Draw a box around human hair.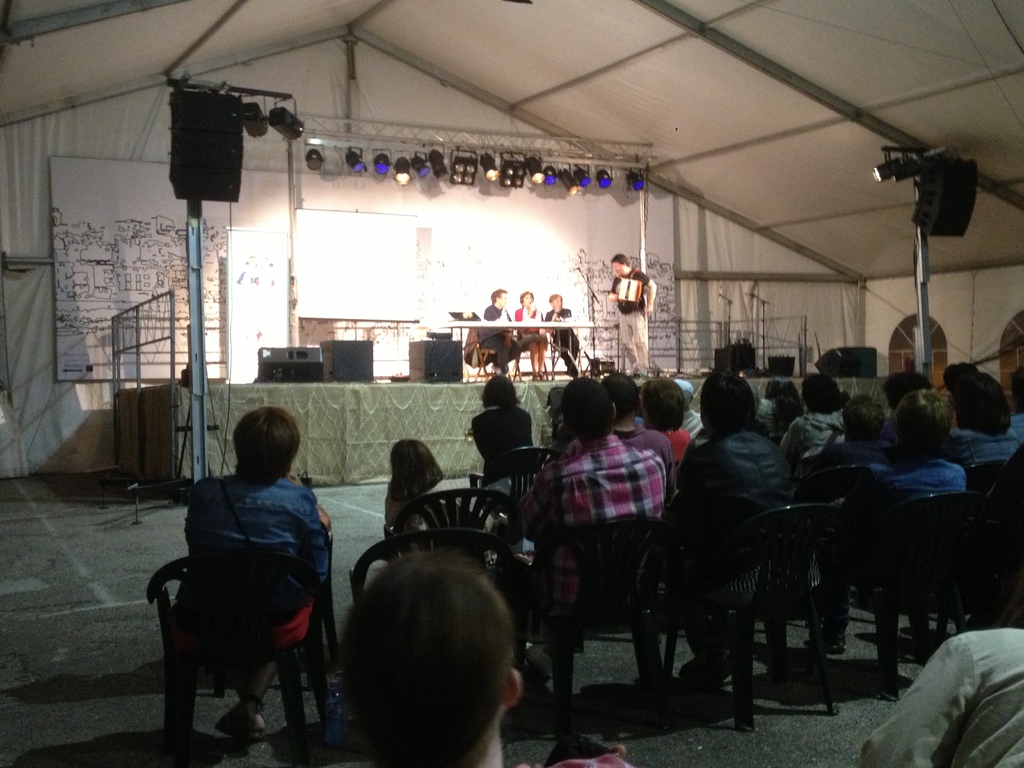
<box>822,396,899,449</box>.
